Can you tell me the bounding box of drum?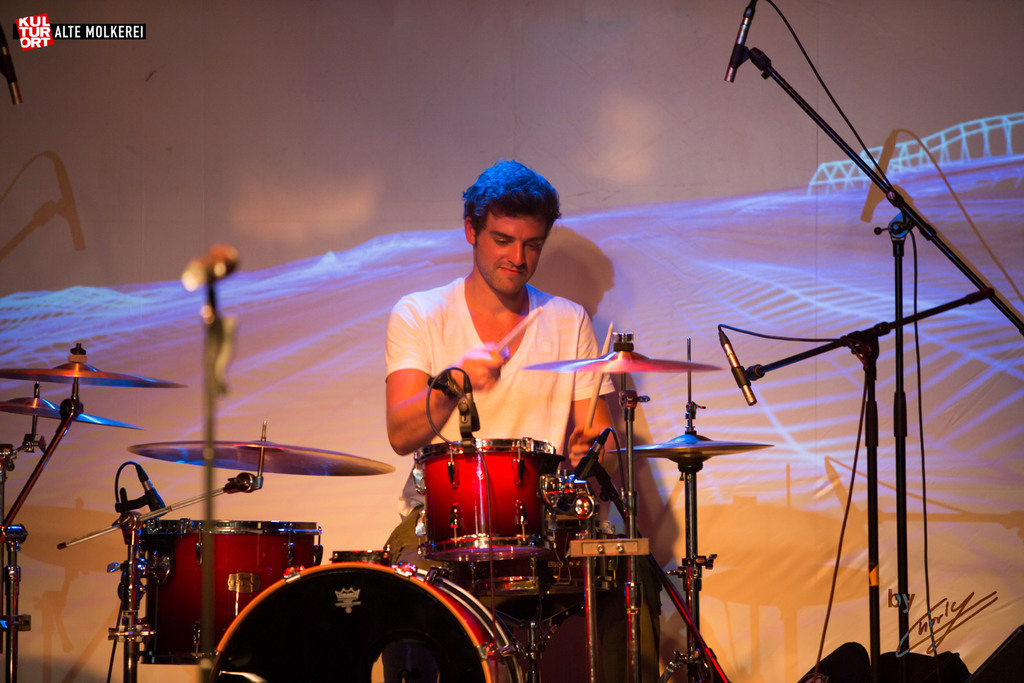
(x1=207, y1=561, x2=527, y2=682).
